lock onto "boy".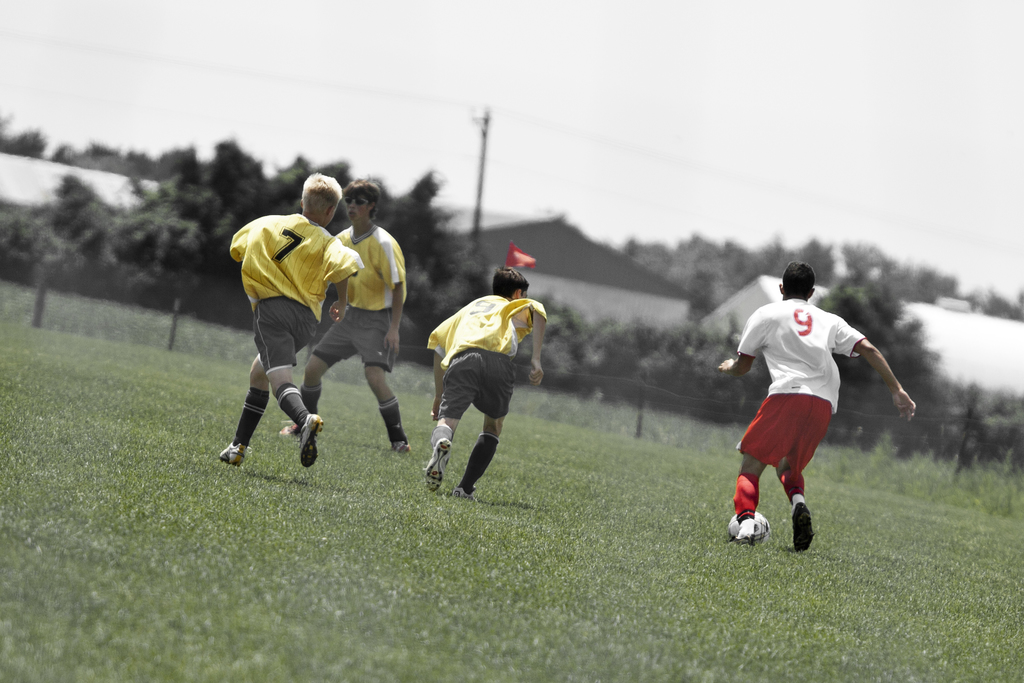
Locked: [left=287, top=176, right=408, bottom=448].
